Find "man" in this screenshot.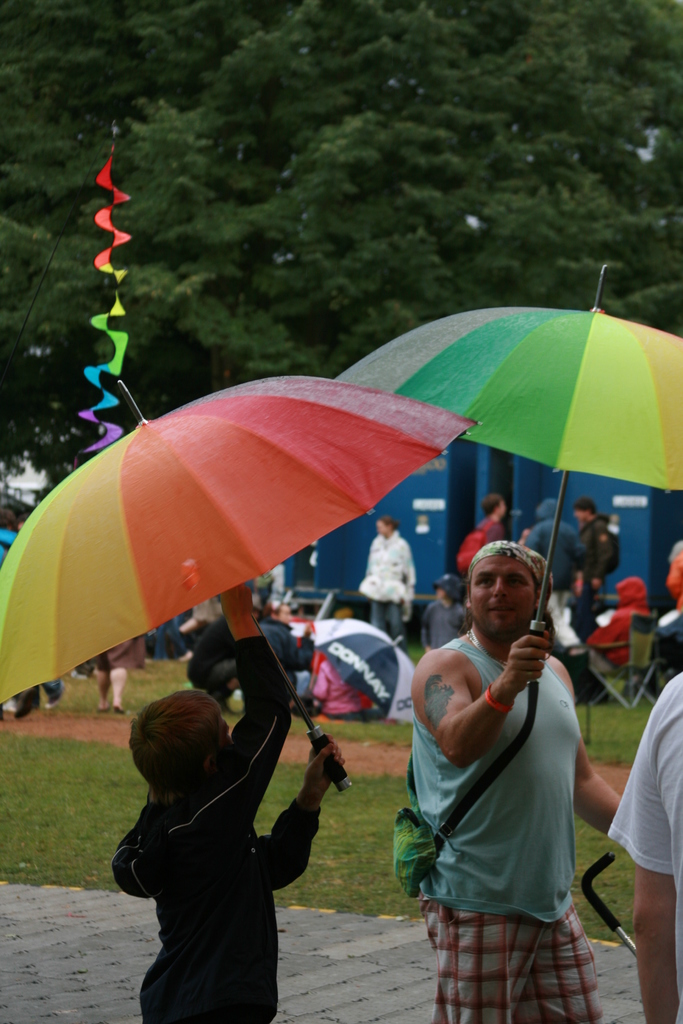
The bounding box for "man" is <bbox>397, 511, 608, 1023</bbox>.
